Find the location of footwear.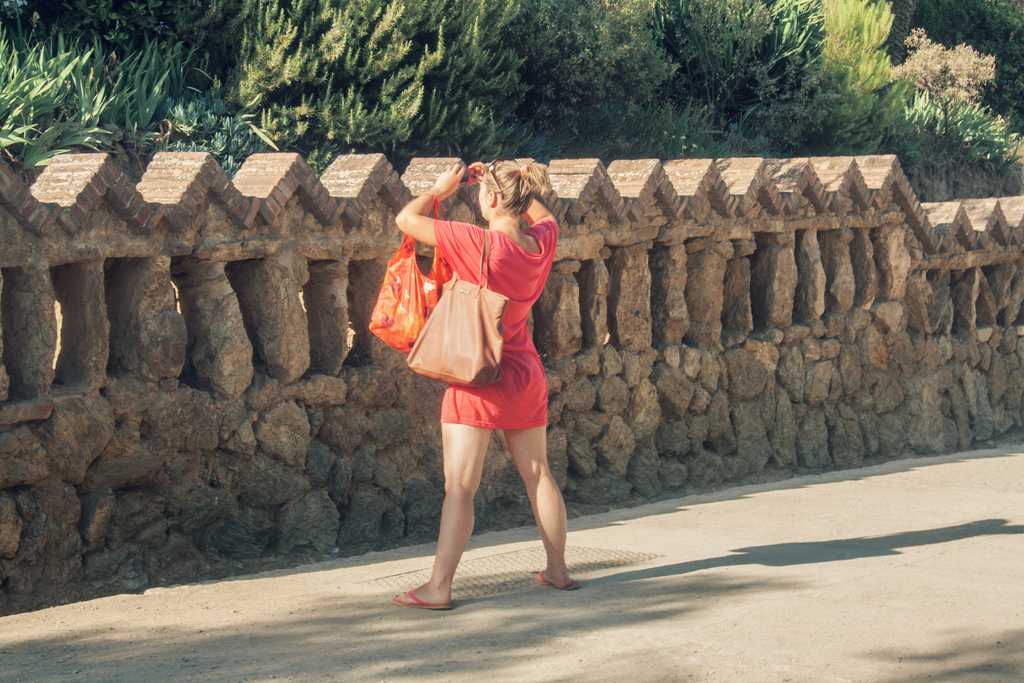
Location: x1=387 y1=588 x2=452 y2=611.
